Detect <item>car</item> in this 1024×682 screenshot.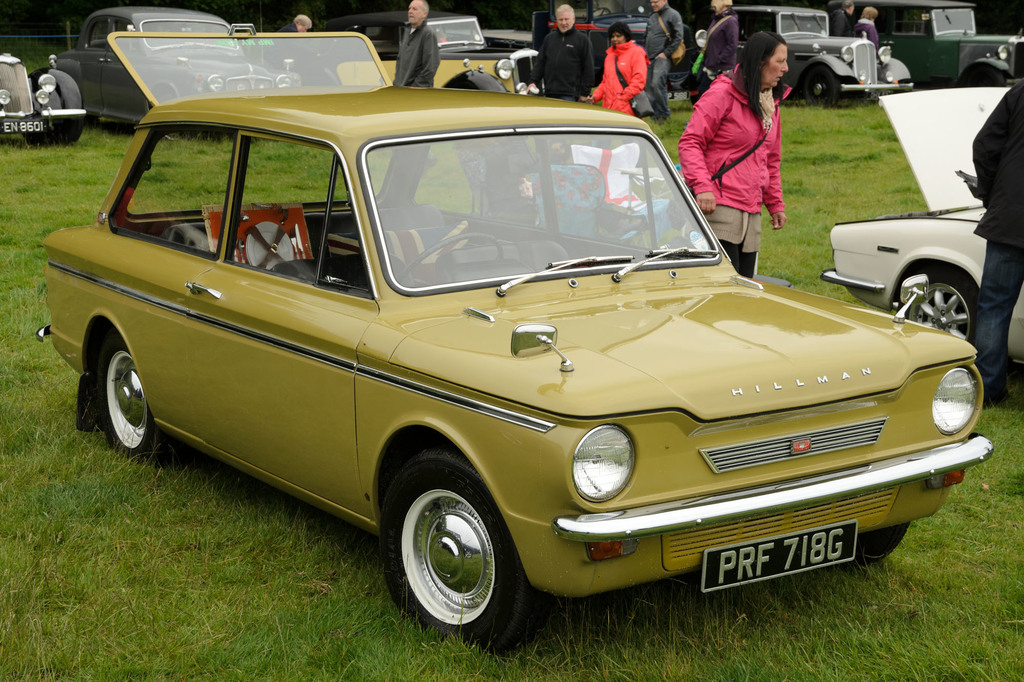
Detection: <bbox>48, 72, 980, 640</bbox>.
